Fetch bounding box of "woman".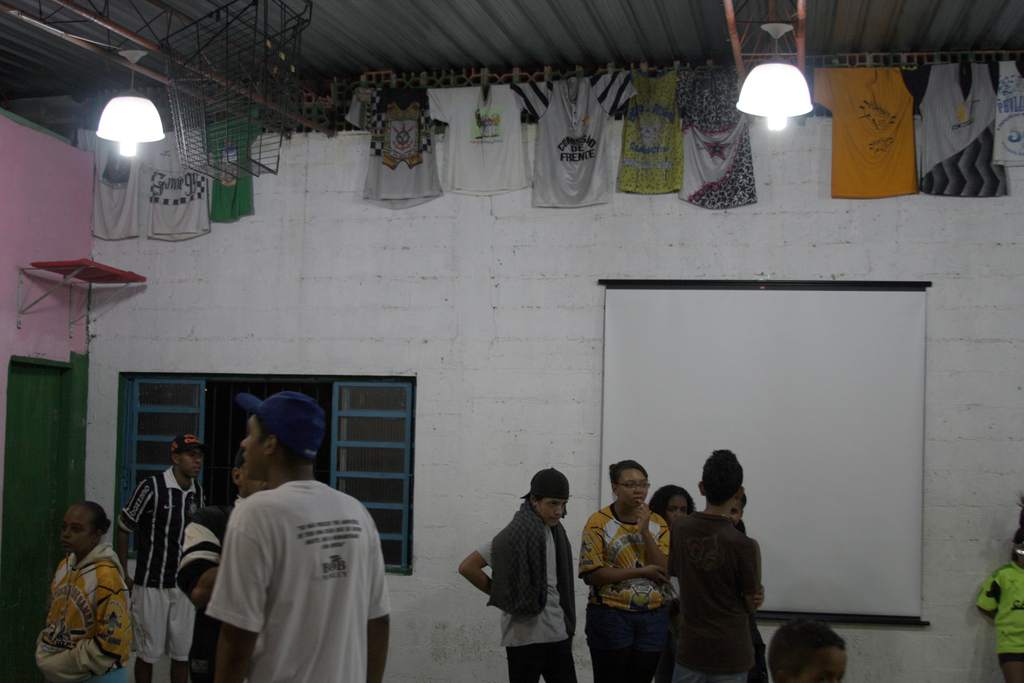
Bbox: 577, 458, 673, 682.
